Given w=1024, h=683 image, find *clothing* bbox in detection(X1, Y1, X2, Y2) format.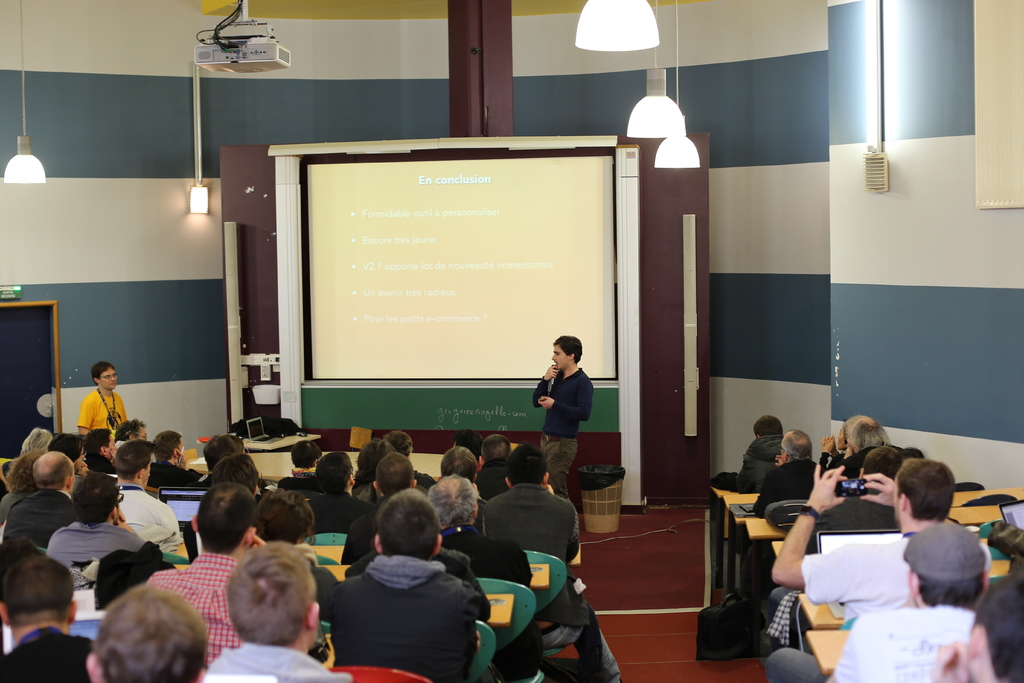
detection(765, 602, 979, 682).
